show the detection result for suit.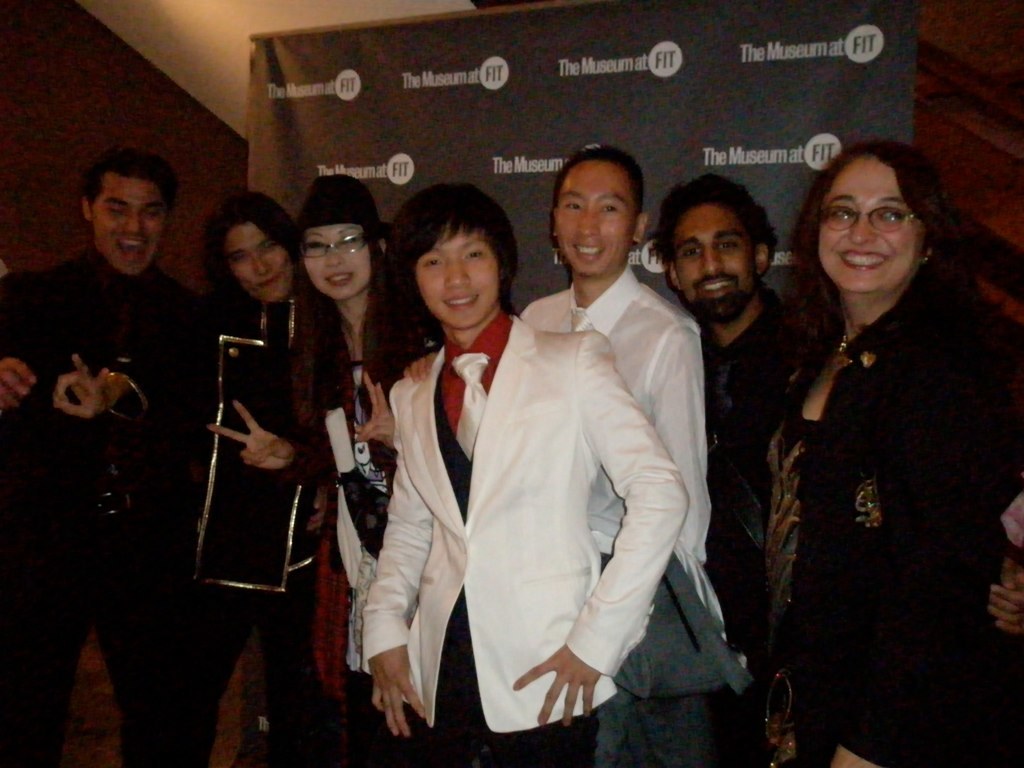
l=724, t=274, r=1003, b=767.
